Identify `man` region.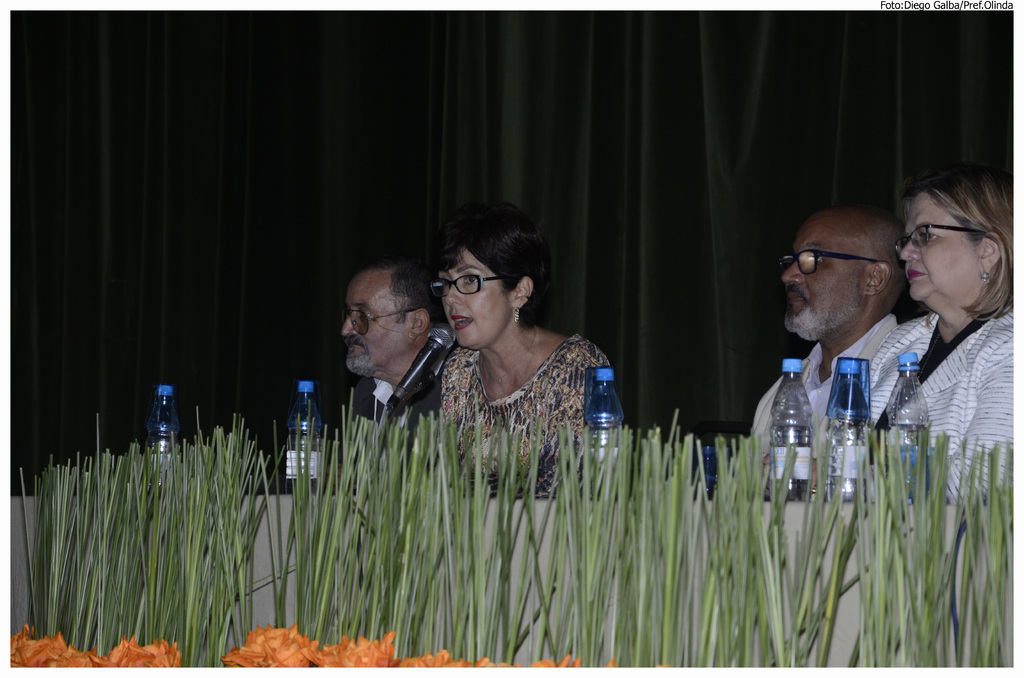
Region: box=[333, 250, 453, 461].
